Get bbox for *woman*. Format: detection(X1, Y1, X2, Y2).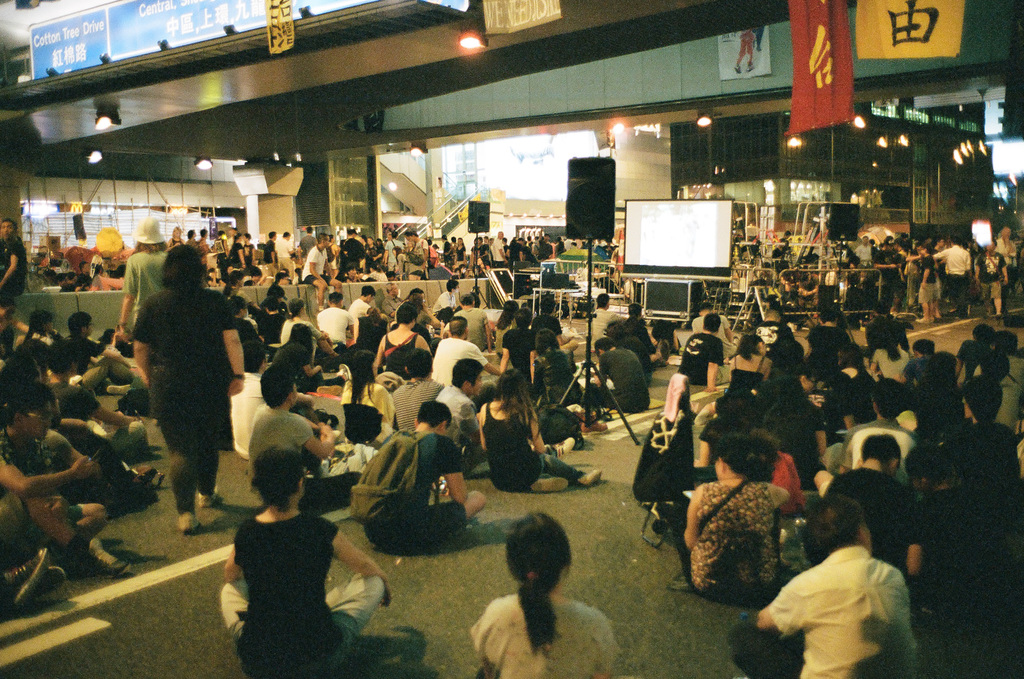
detection(131, 245, 245, 531).
